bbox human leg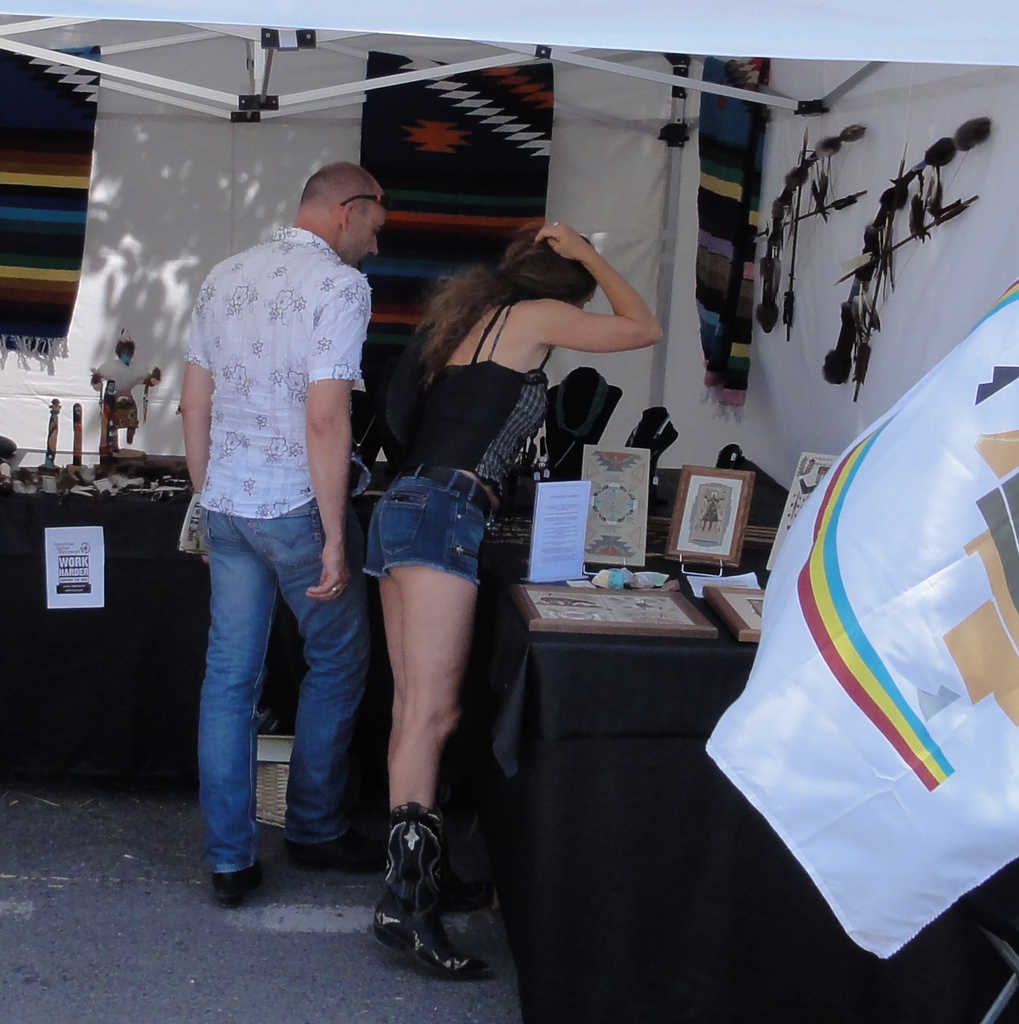
rect(197, 506, 284, 905)
